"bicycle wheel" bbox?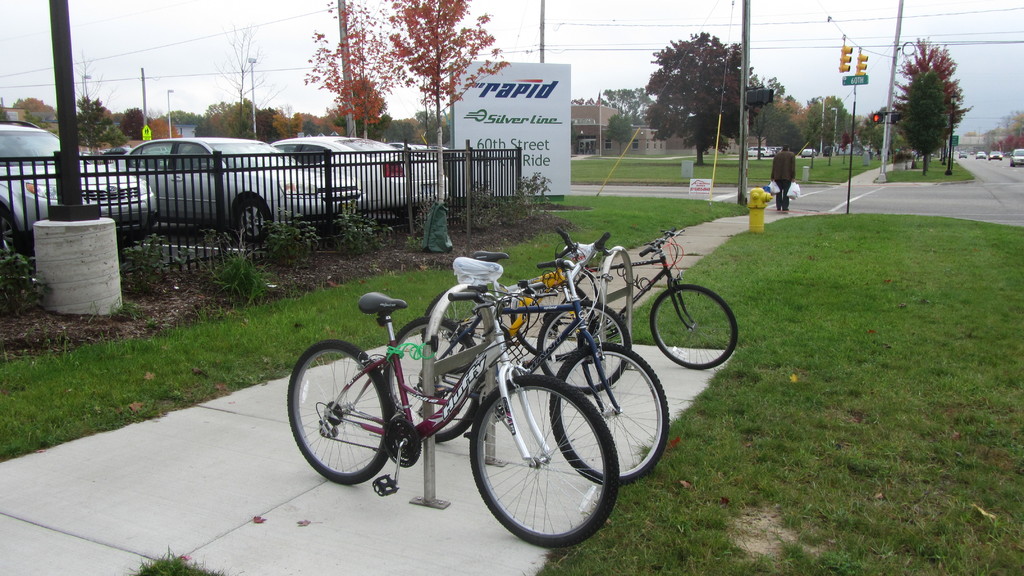
BBox(538, 296, 632, 399)
